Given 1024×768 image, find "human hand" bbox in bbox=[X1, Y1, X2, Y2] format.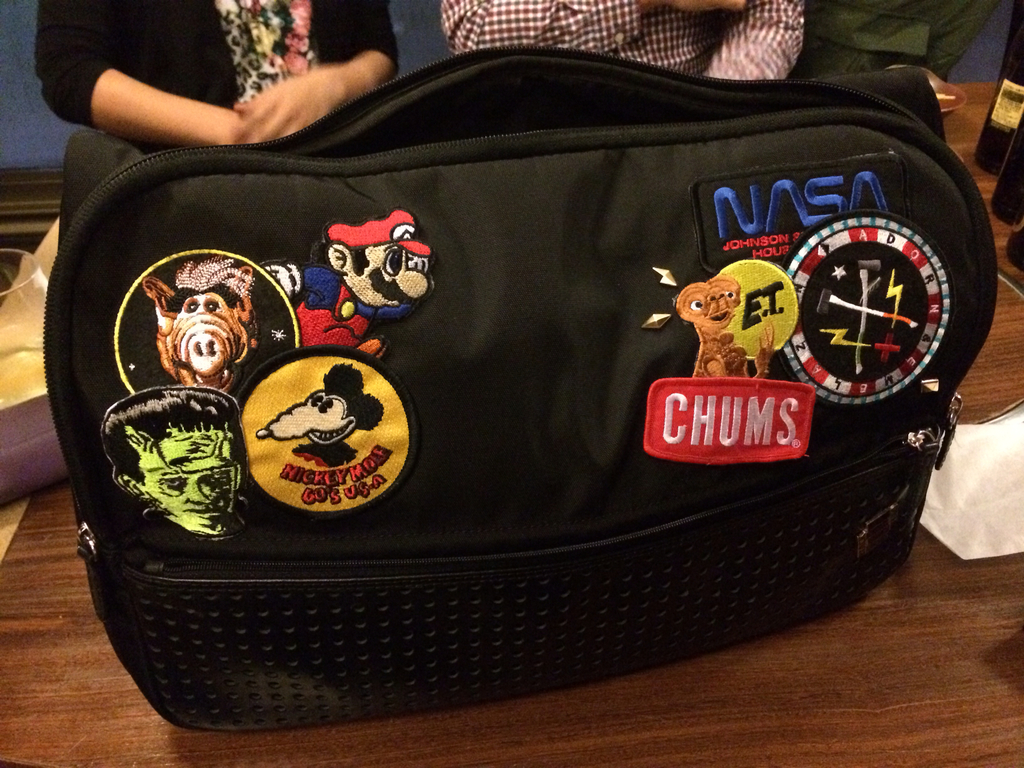
bbox=[231, 64, 351, 137].
